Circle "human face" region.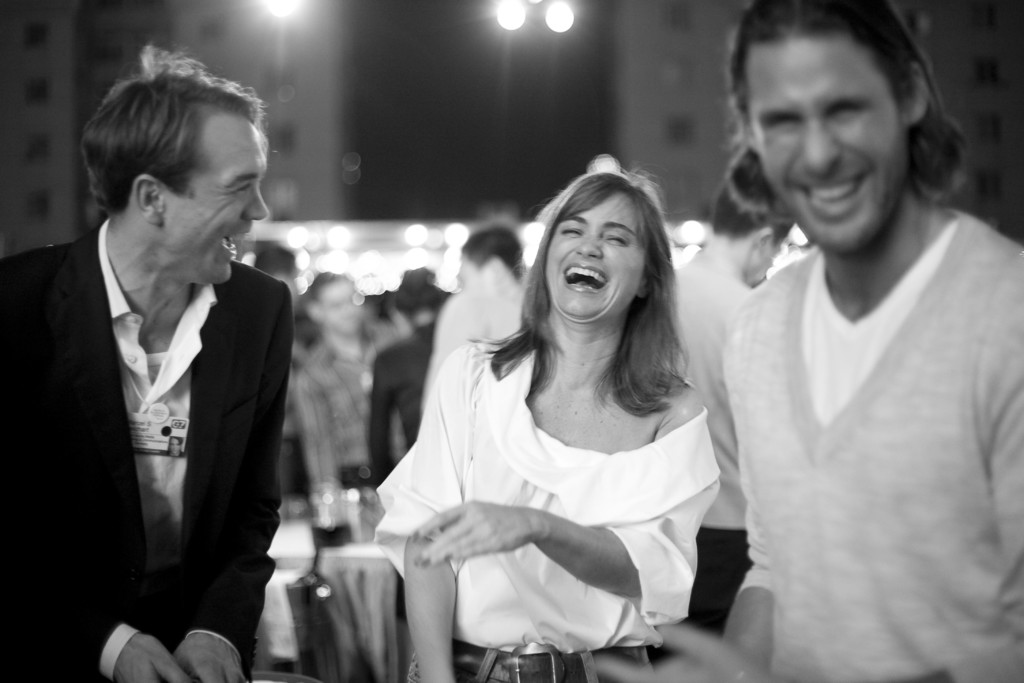
Region: x1=748 y1=38 x2=909 y2=251.
